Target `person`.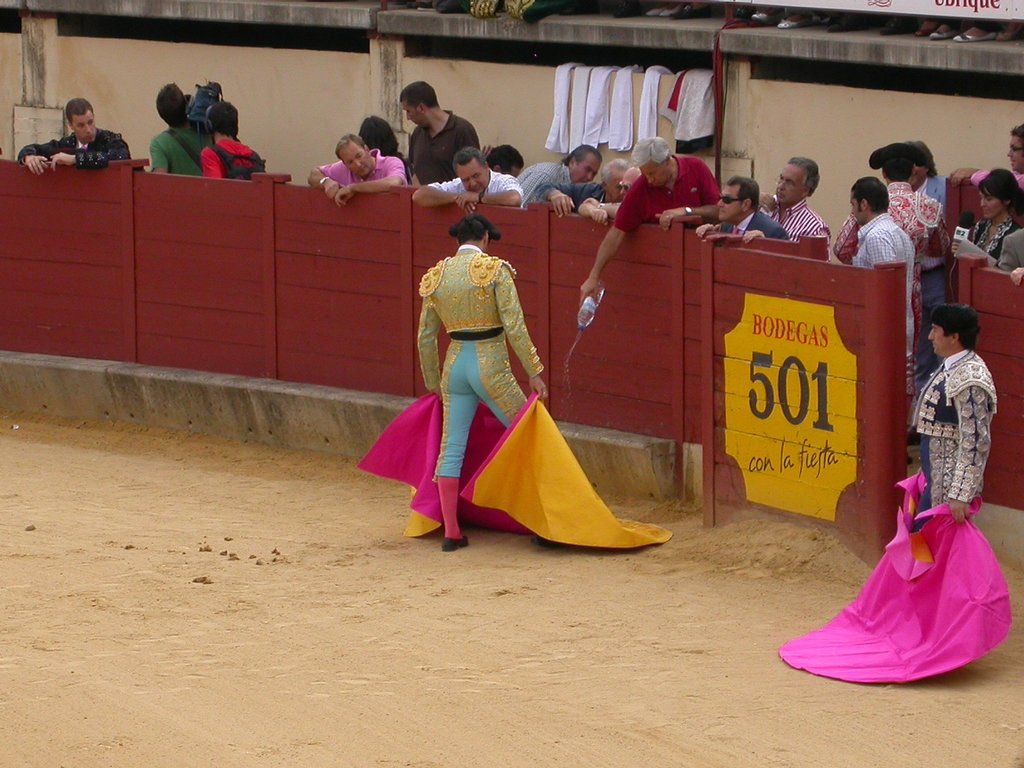
Target region: 906 145 953 393.
